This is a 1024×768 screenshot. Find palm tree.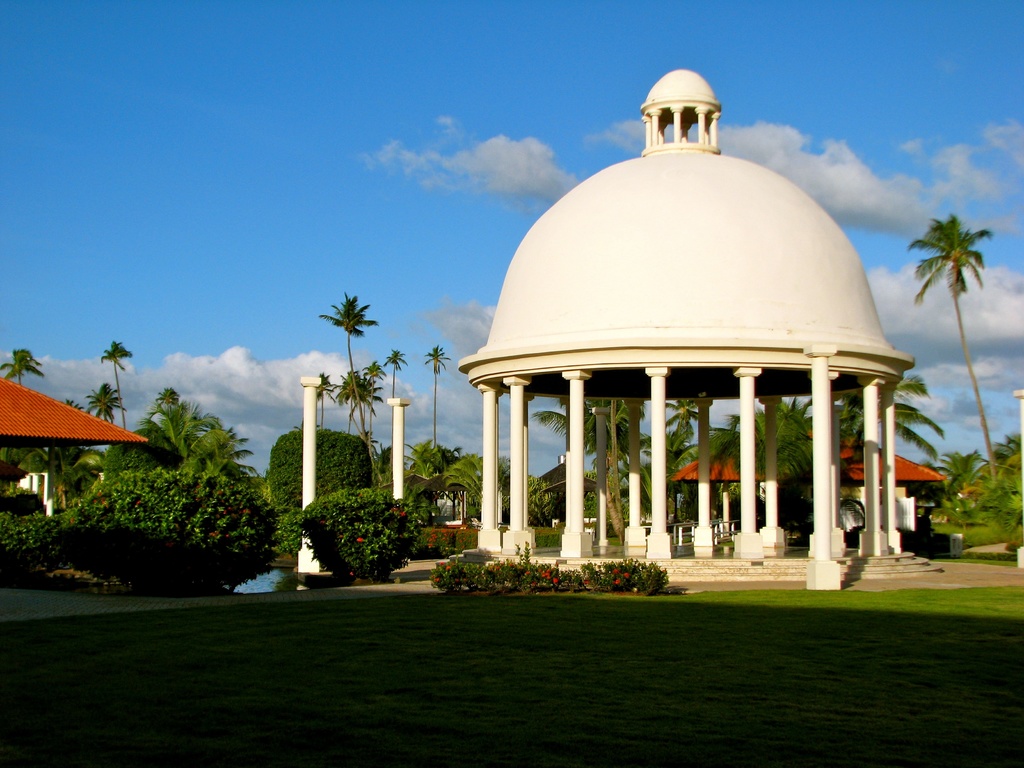
Bounding box: <region>559, 385, 636, 488</region>.
